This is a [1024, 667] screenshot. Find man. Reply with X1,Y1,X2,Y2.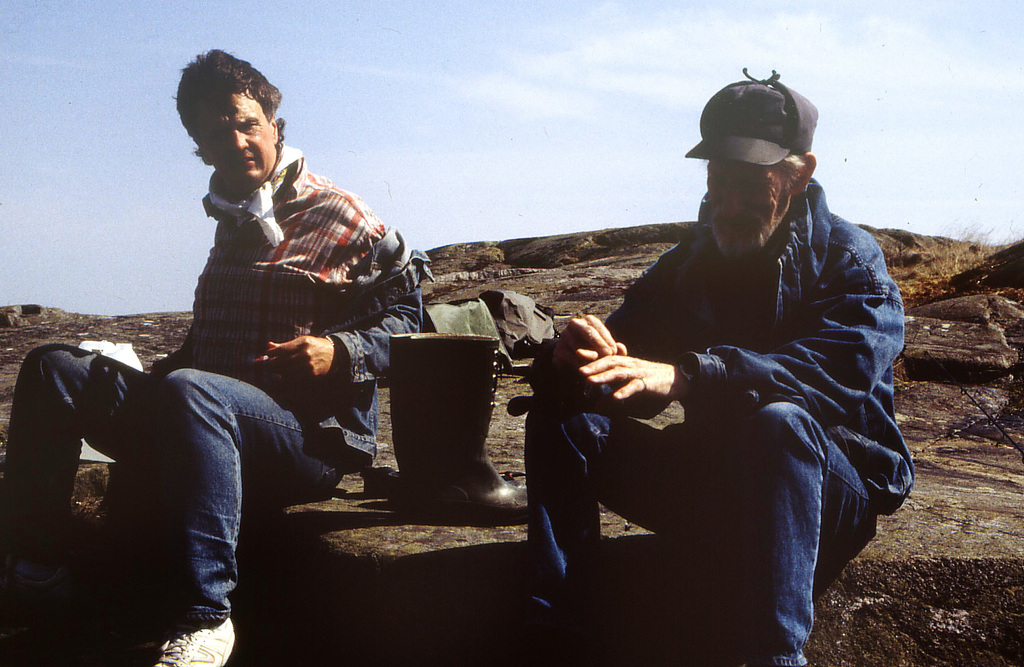
491,65,917,666.
